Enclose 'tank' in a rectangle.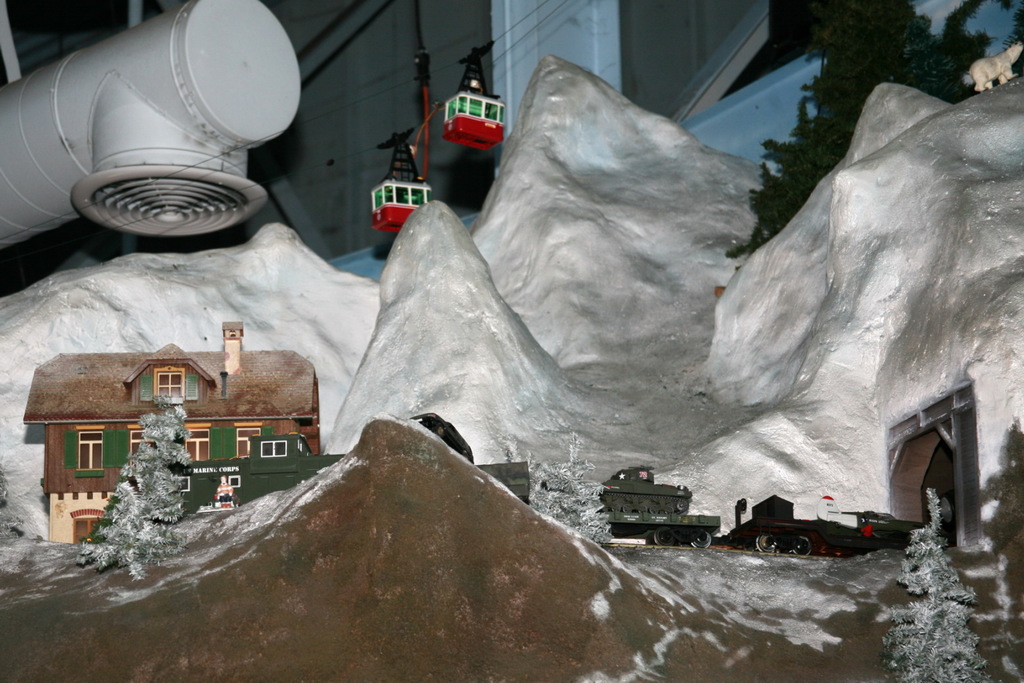
x1=597, y1=465, x2=689, y2=513.
